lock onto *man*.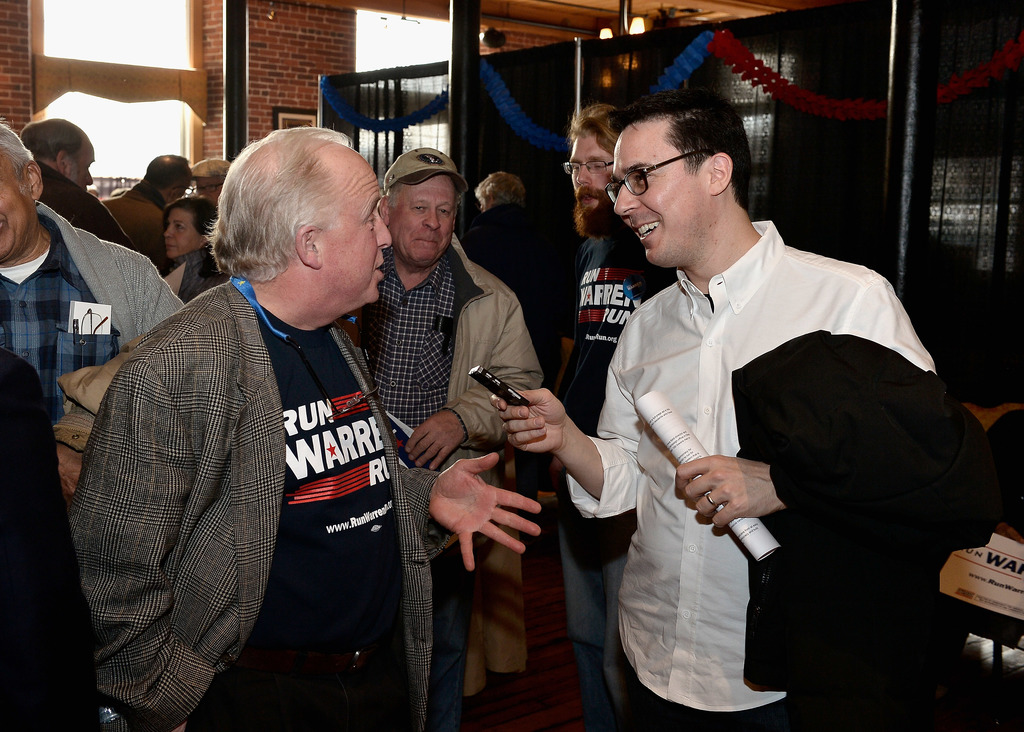
Locked: detection(168, 188, 219, 282).
